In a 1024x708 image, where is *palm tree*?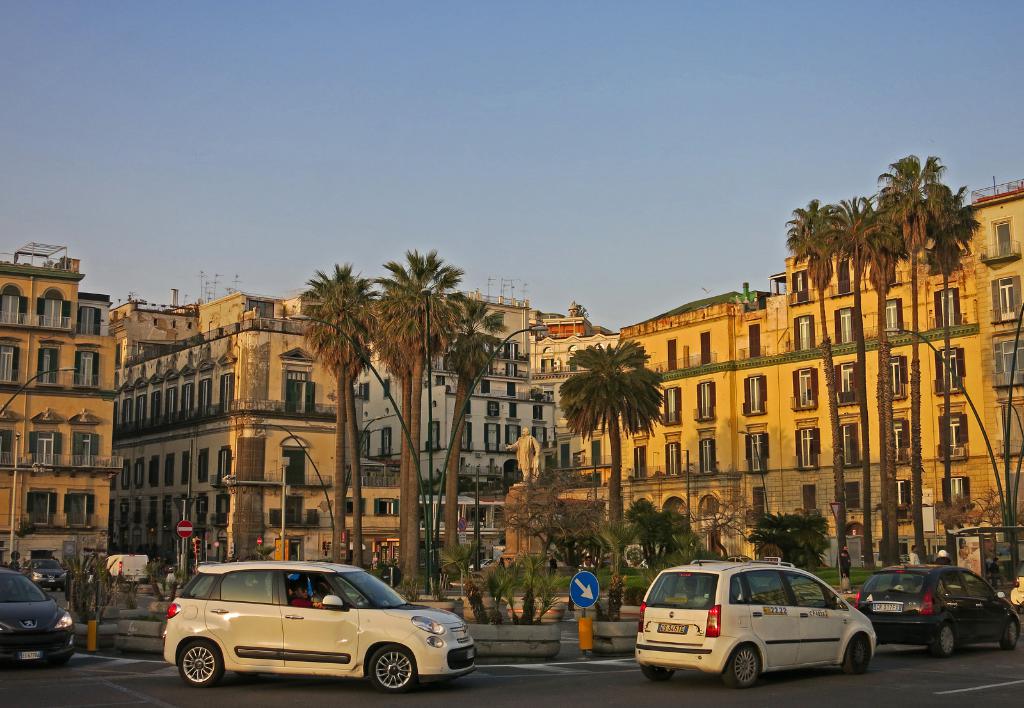
region(923, 175, 980, 555).
